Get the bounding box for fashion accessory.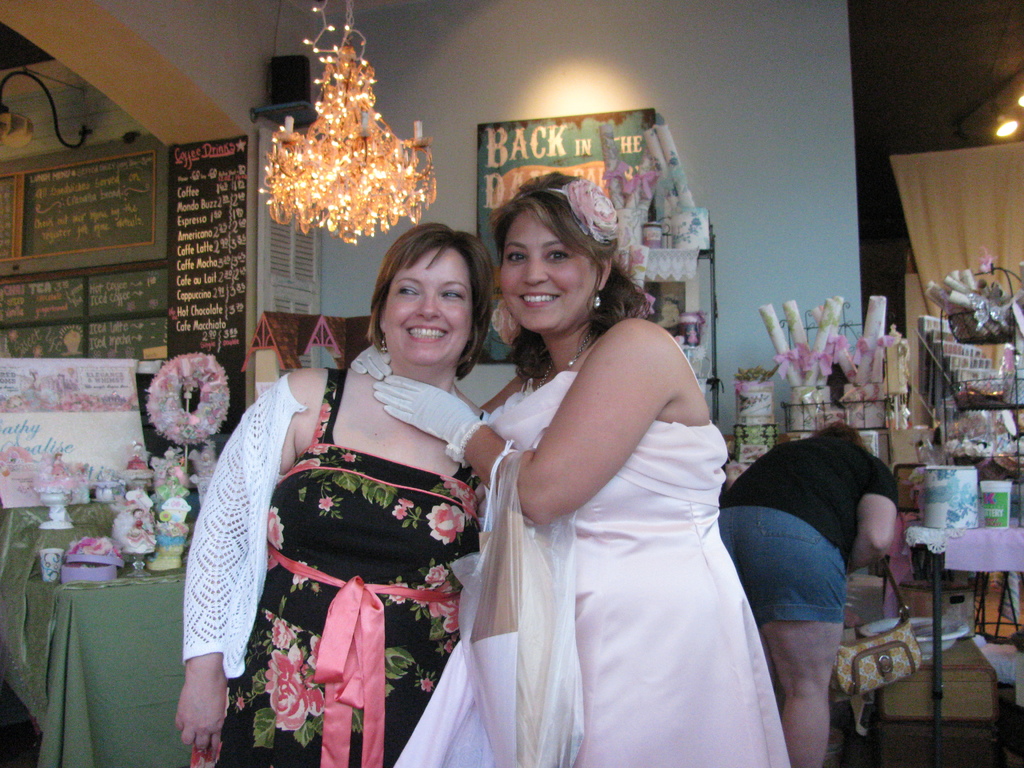
{"left": 381, "top": 335, "right": 387, "bottom": 349}.
